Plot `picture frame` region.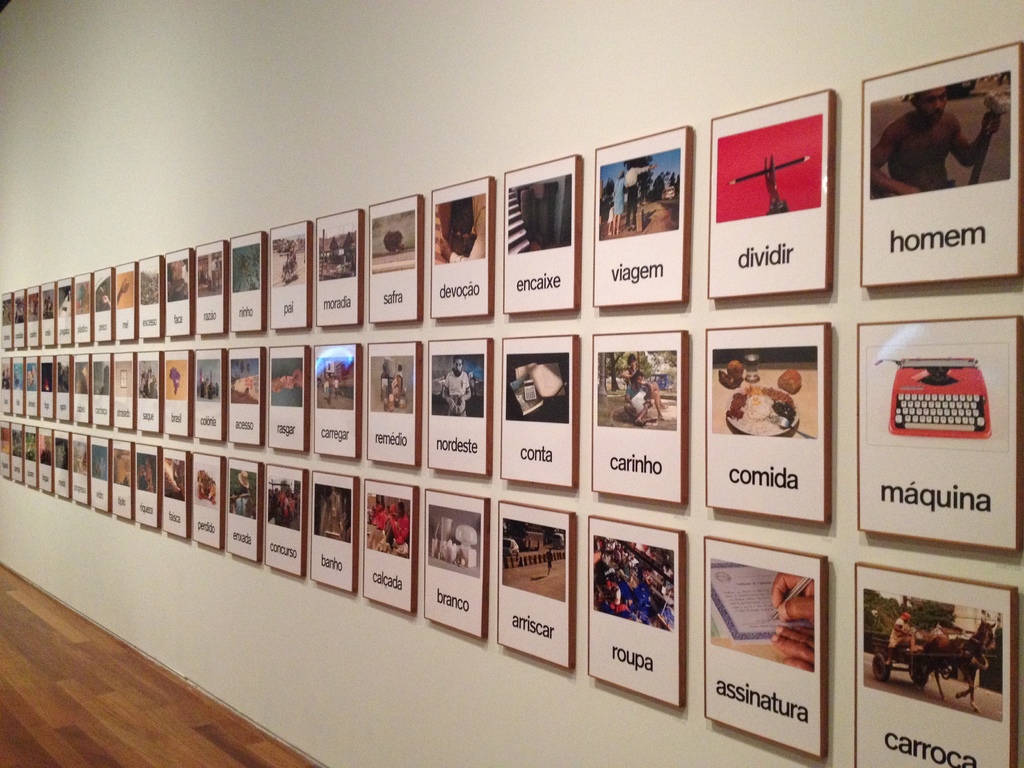
Plotted at (357,474,419,614).
